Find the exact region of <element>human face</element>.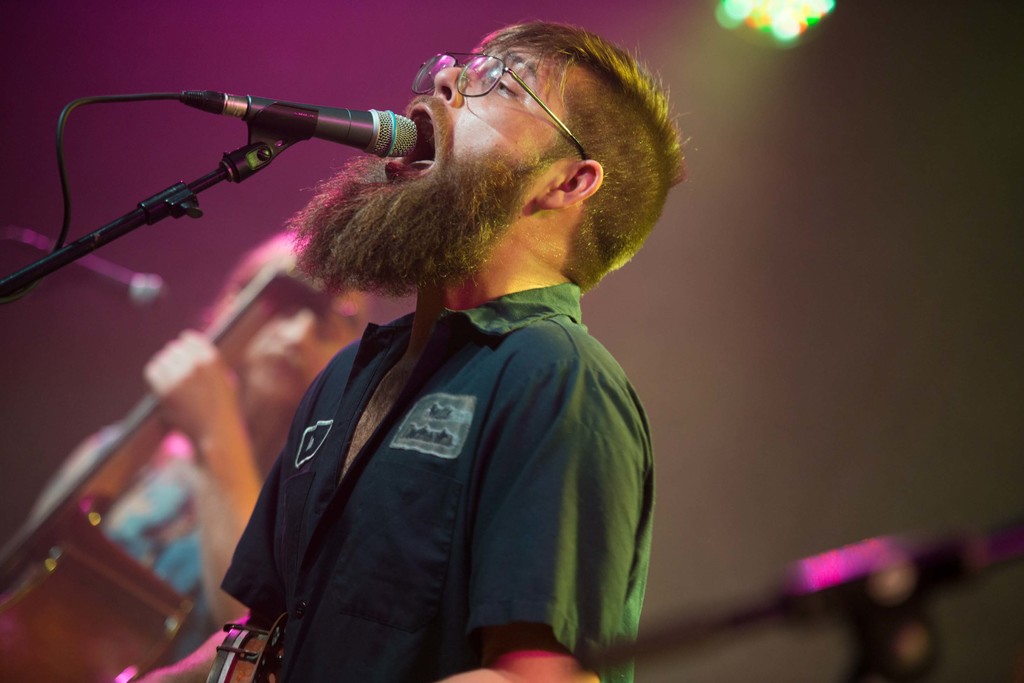
Exact region: l=341, t=36, r=572, b=250.
